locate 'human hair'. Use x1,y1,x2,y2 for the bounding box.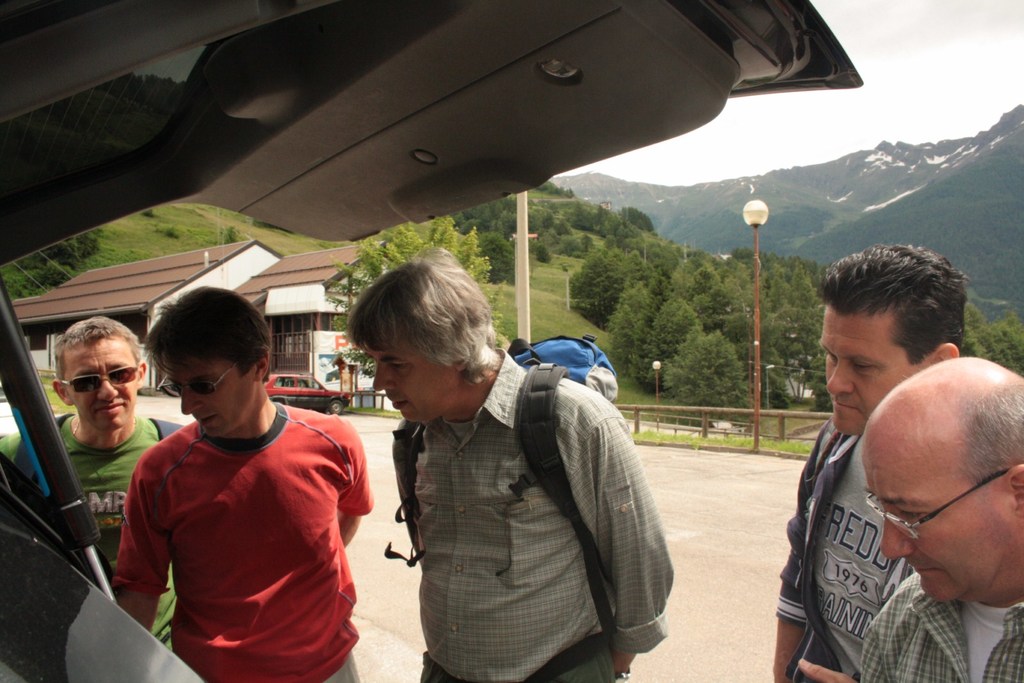
963,382,1023,487.
